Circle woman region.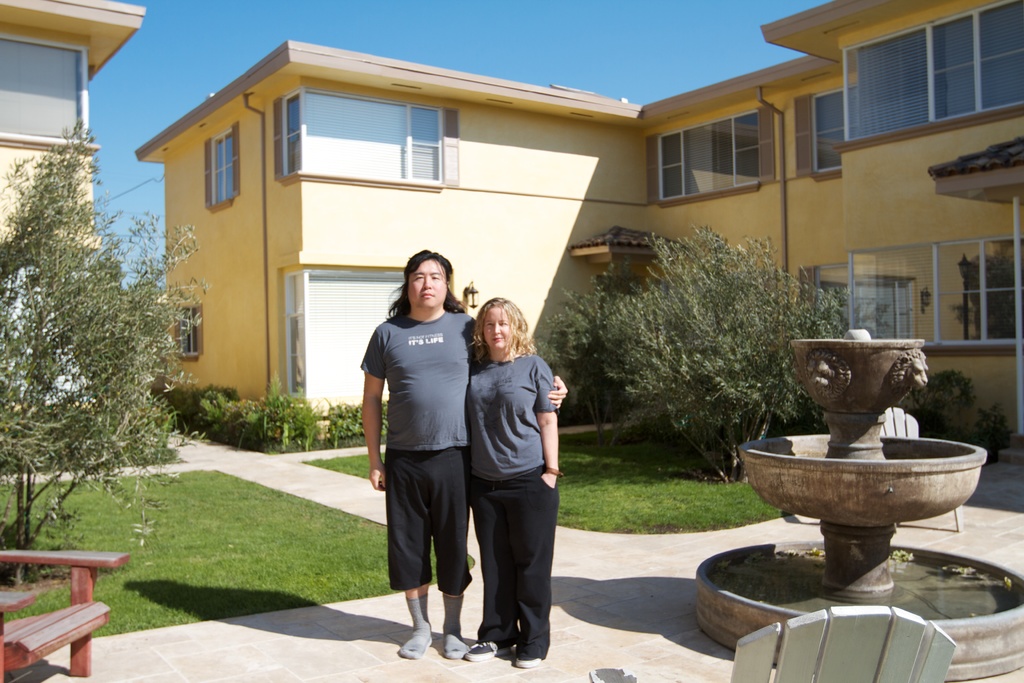
Region: crop(358, 245, 563, 657).
